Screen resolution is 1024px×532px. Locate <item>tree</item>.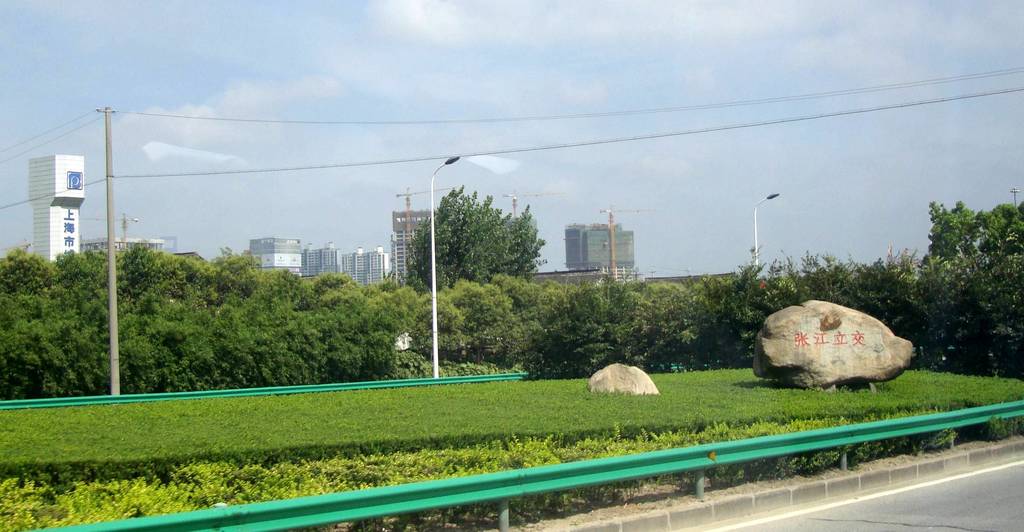
x1=925 y1=201 x2=1023 y2=270.
